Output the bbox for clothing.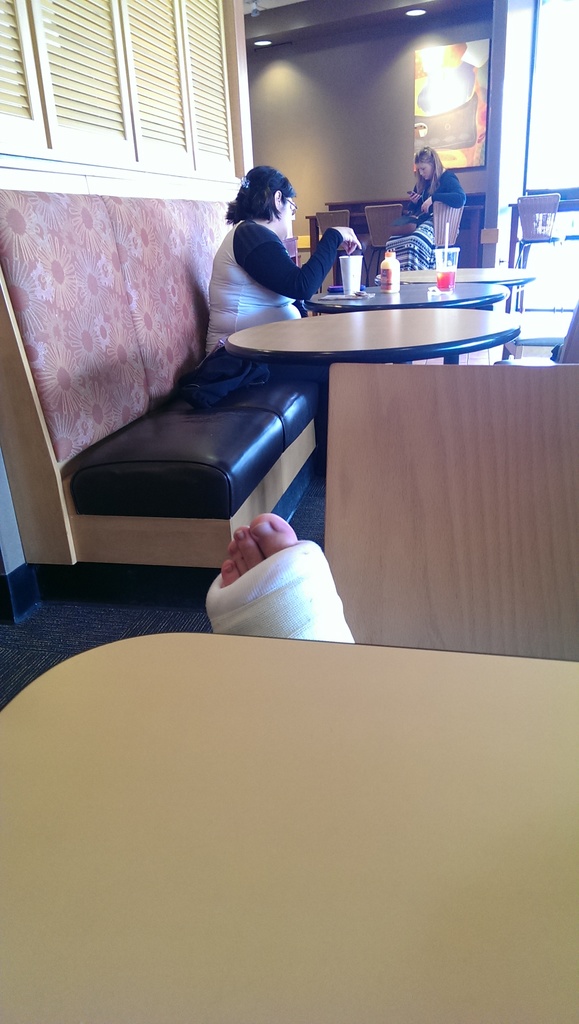
{"x1": 389, "y1": 168, "x2": 462, "y2": 266}.
